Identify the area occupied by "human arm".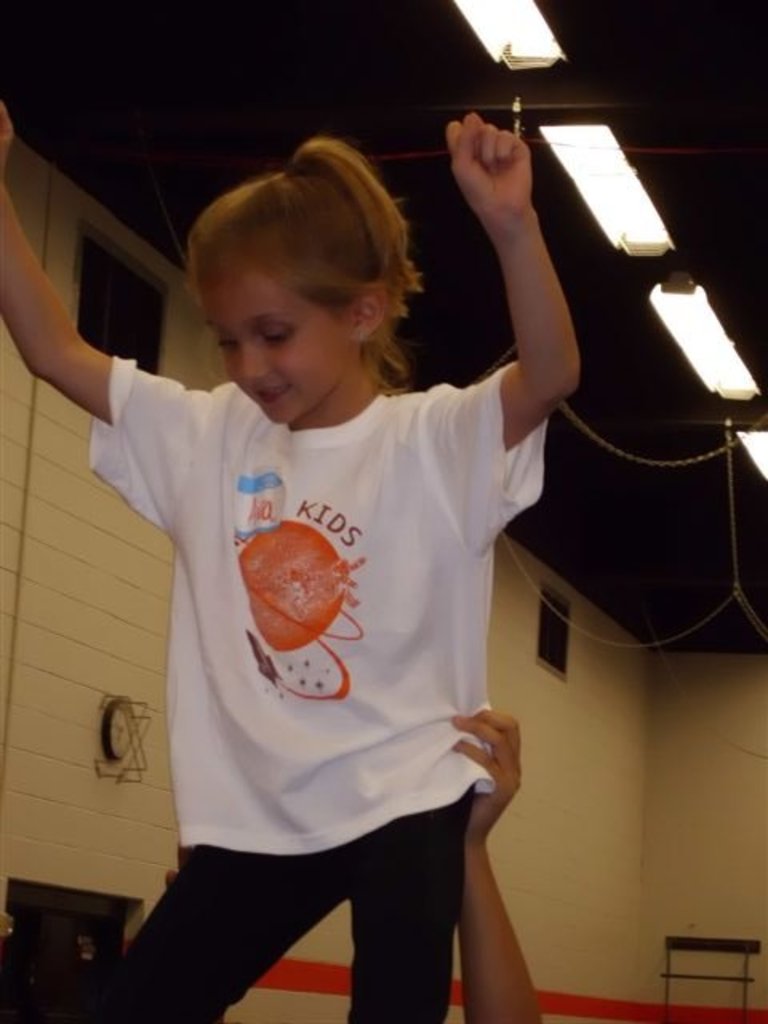
Area: left=437, top=704, right=542, bottom=1022.
